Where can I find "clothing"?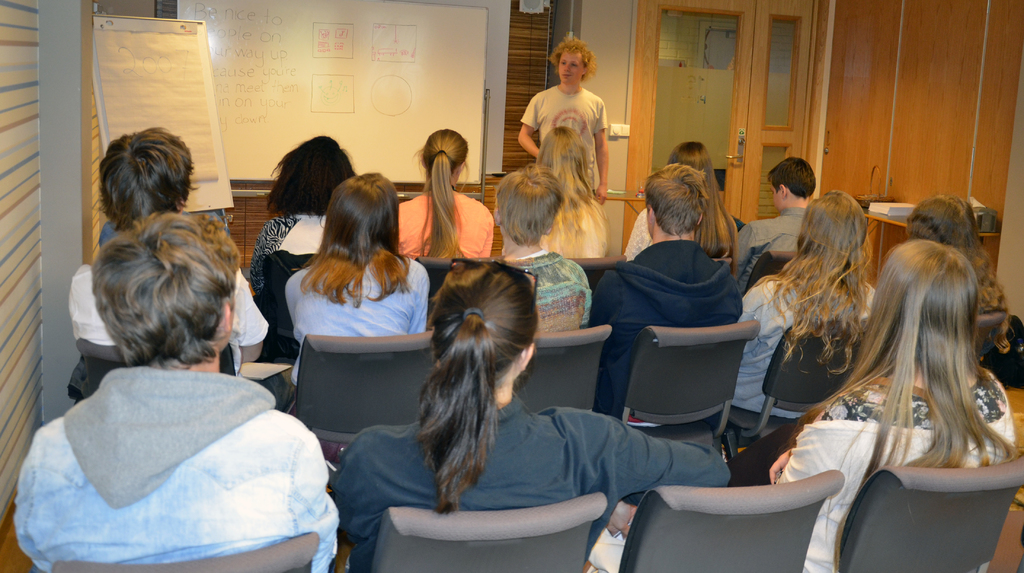
You can find it at 729:206:815:280.
